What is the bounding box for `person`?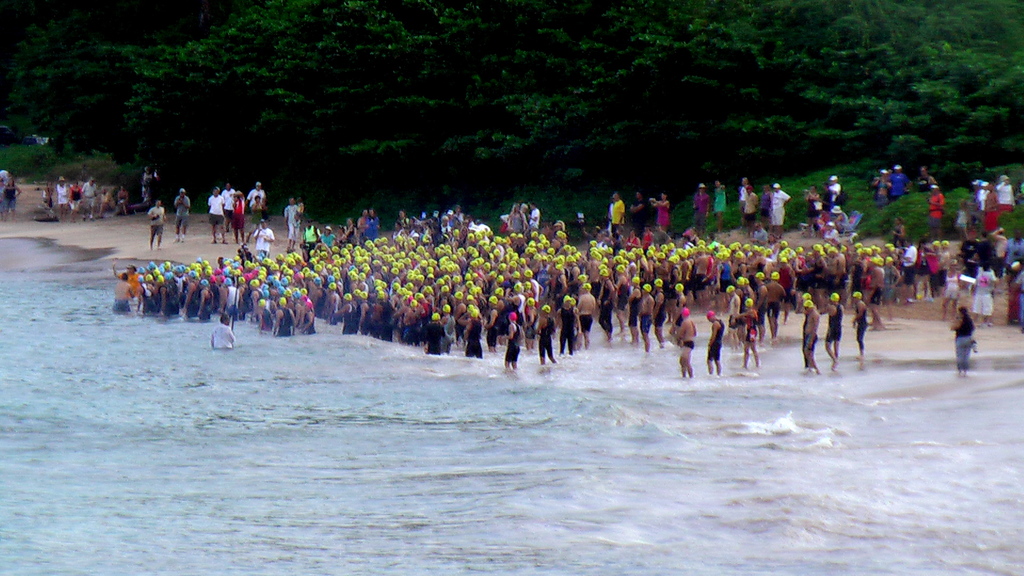
[x1=207, y1=314, x2=235, y2=354].
